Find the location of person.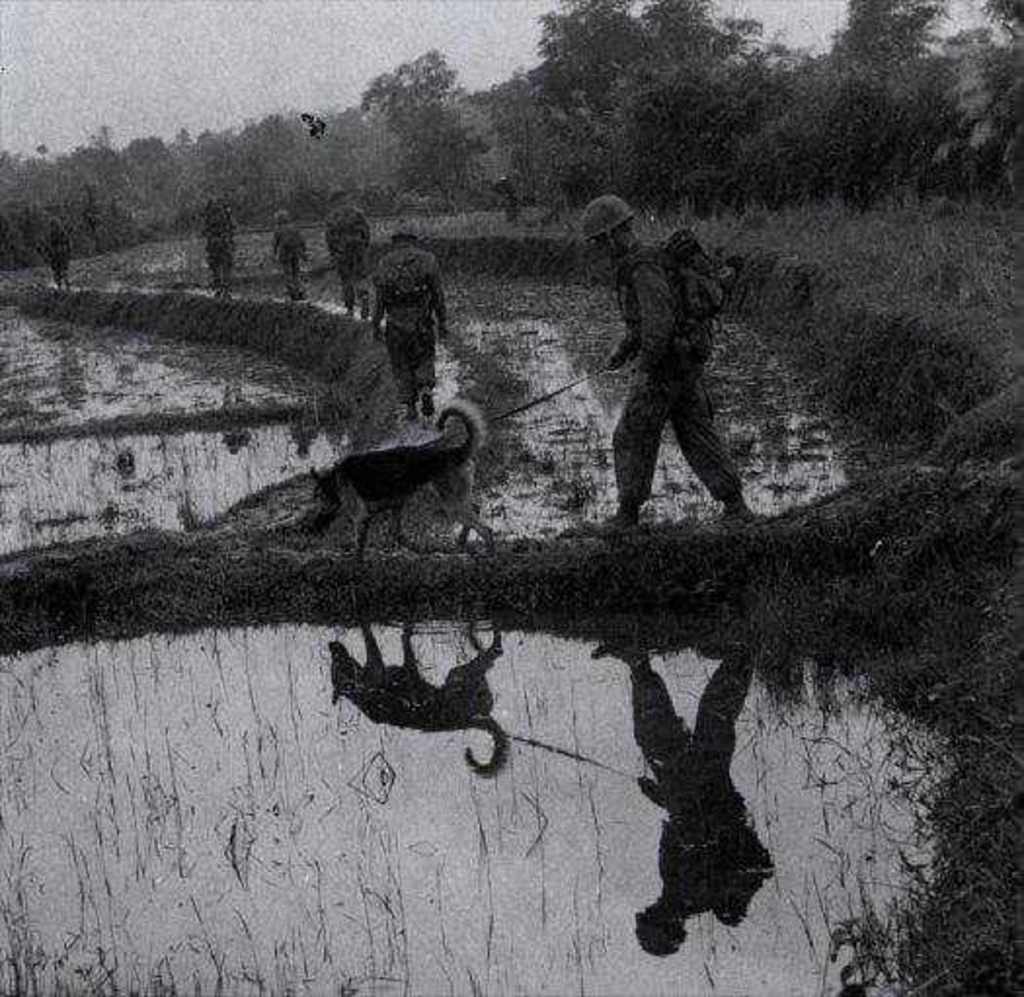
Location: Rect(197, 195, 240, 289).
